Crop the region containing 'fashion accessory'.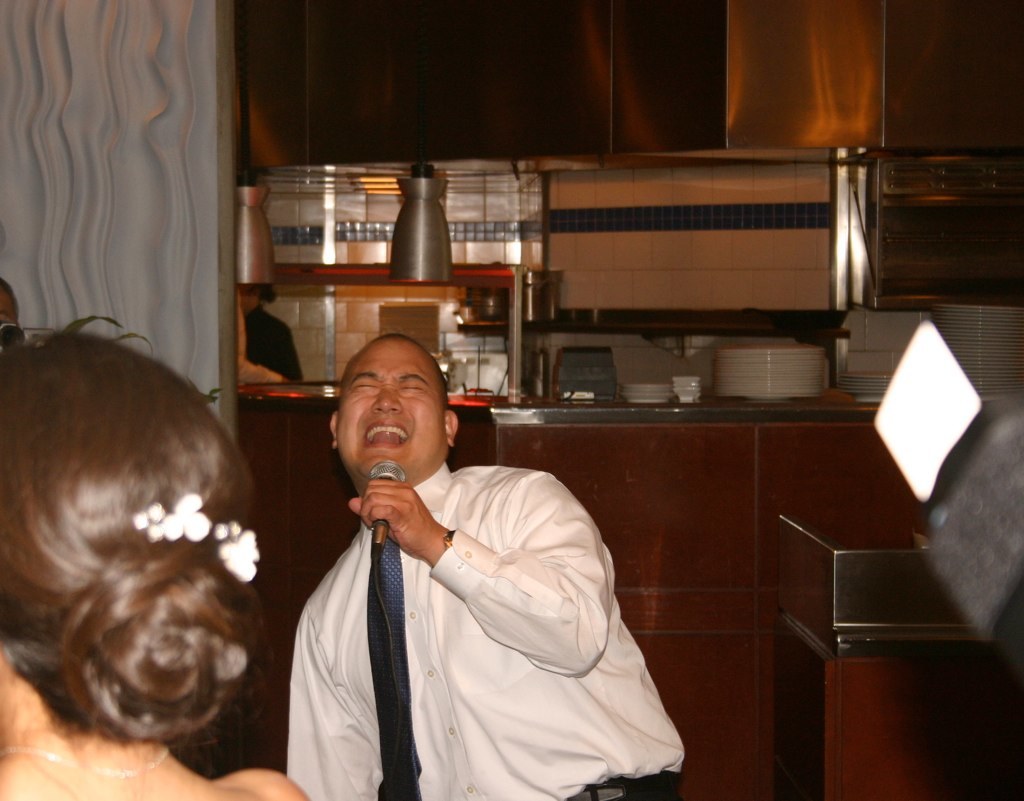
Crop region: [0, 744, 173, 776].
